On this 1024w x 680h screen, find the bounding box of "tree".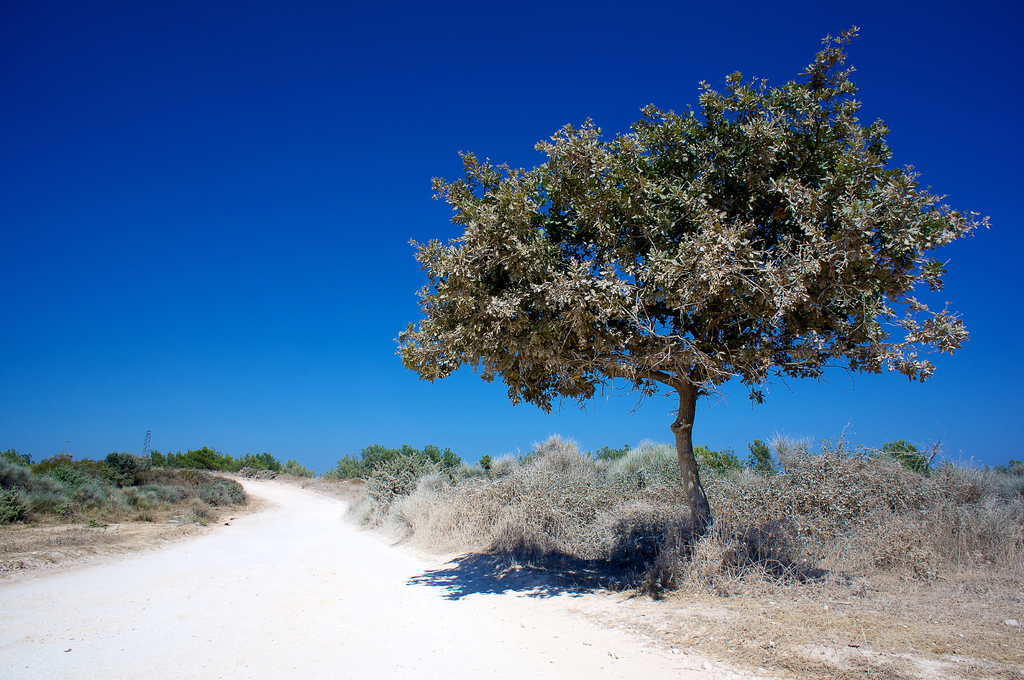
Bounding box: (x1=692, y1=441, x2=751, y2=480).
